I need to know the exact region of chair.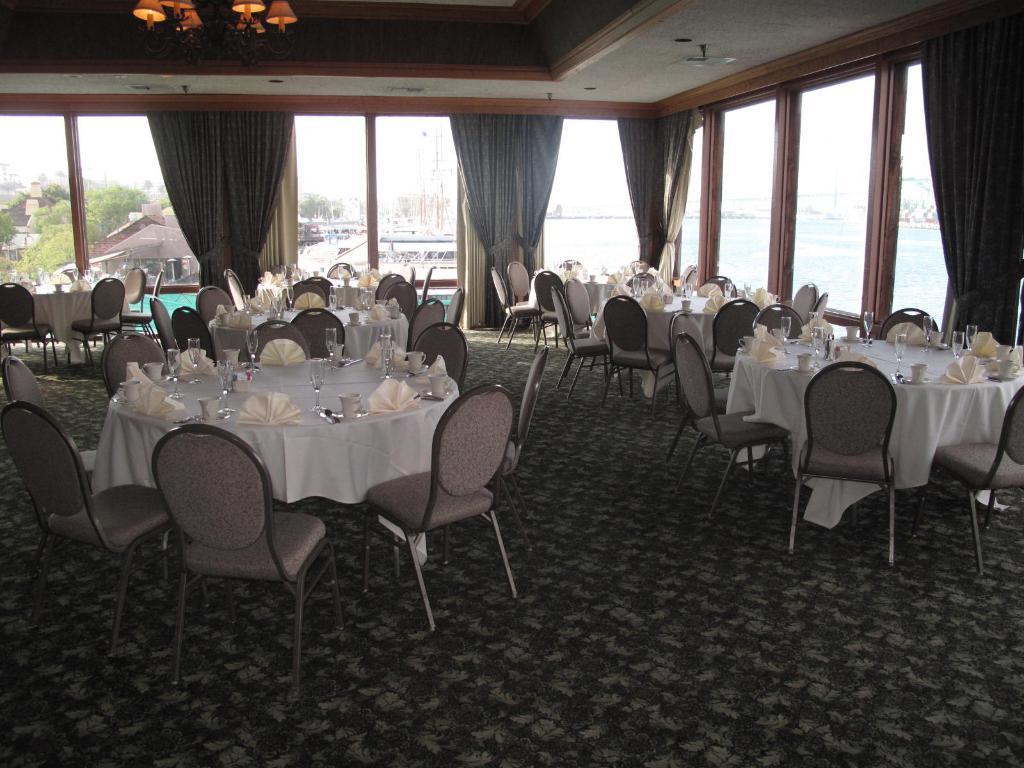
Region: 204/285/235/331.
